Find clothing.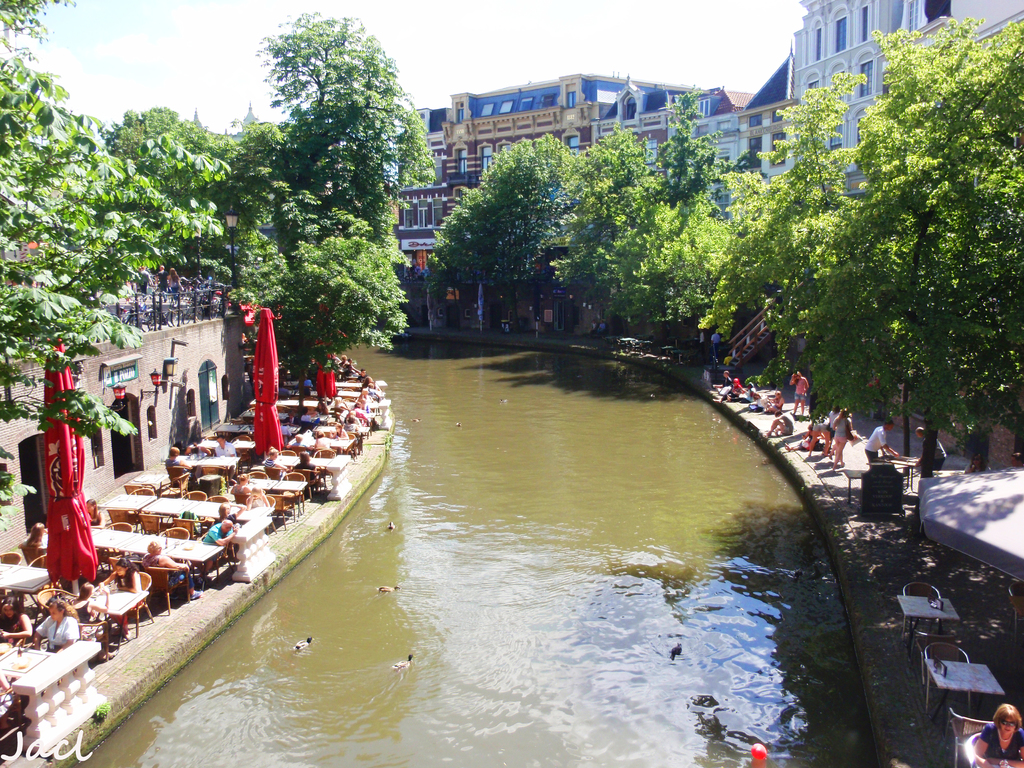
358 394 372 403.
